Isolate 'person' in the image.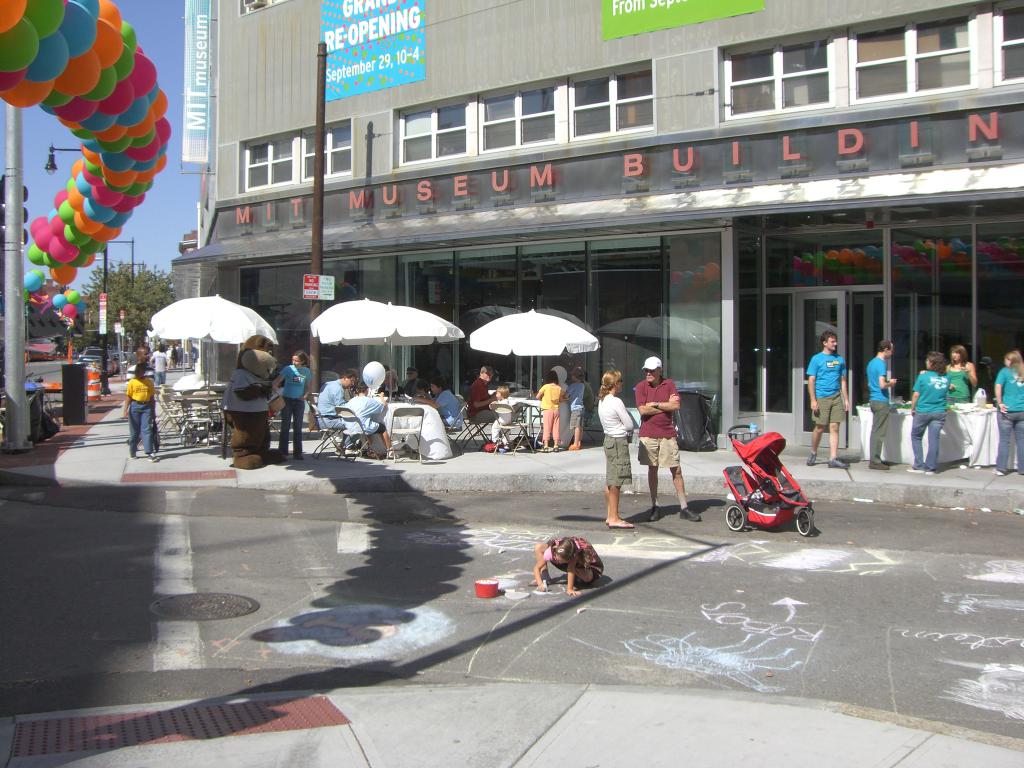
Isolated region: rect(993, 349, 1023, 479).
